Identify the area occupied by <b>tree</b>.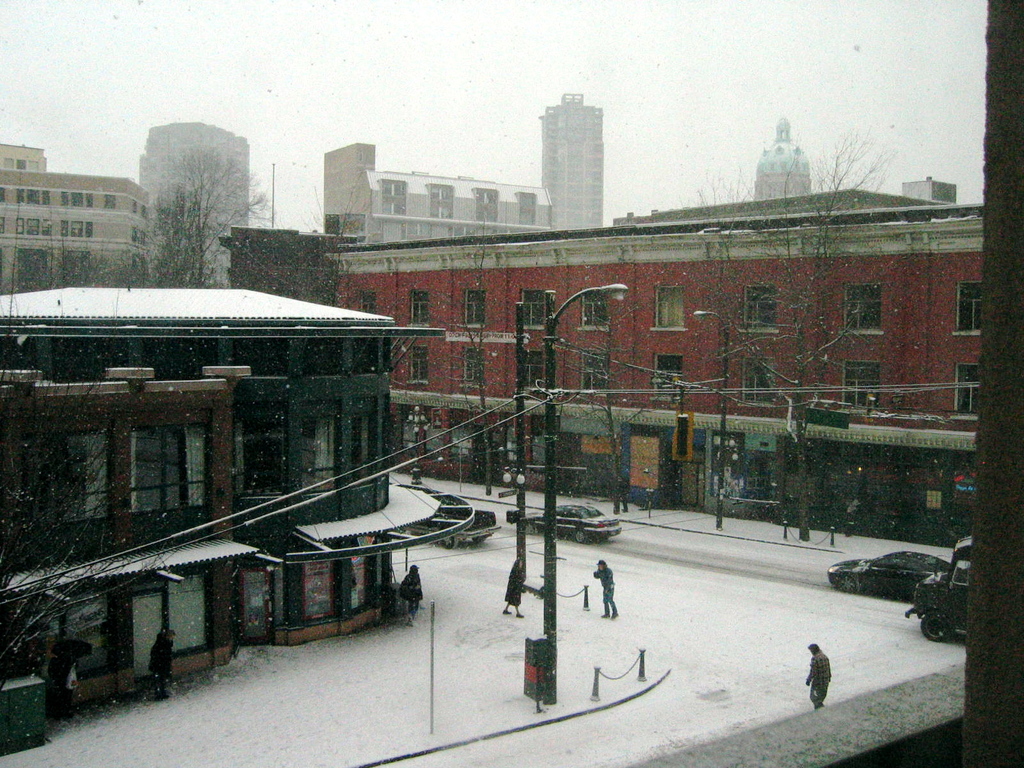
Area: select_region(444, 219, 499, 498).
